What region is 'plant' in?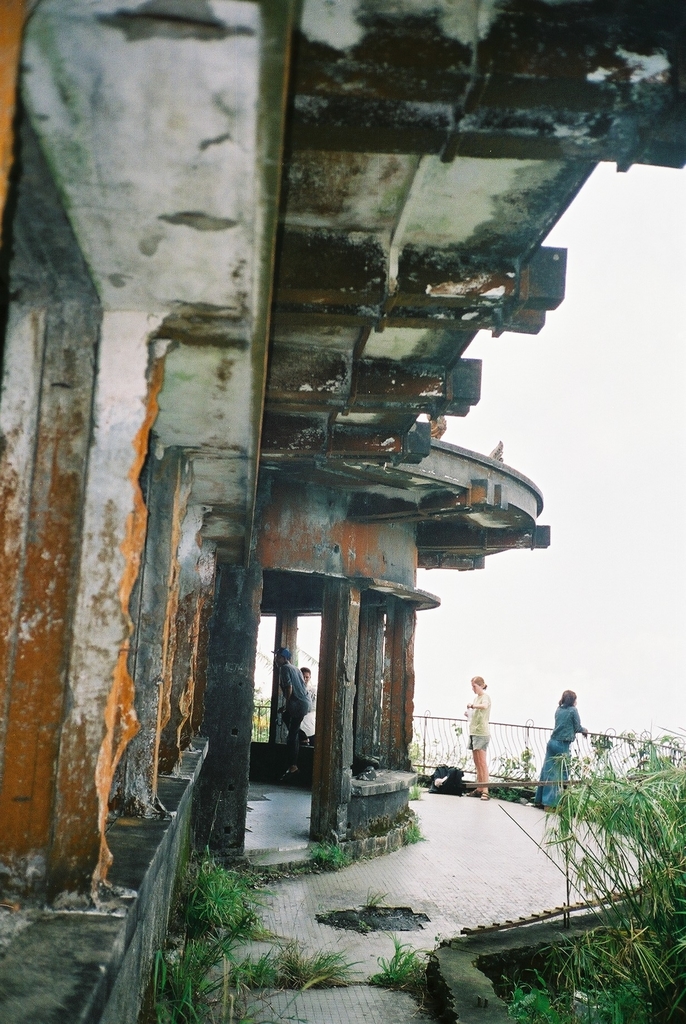
BBox(234, 938, 363, 994).
